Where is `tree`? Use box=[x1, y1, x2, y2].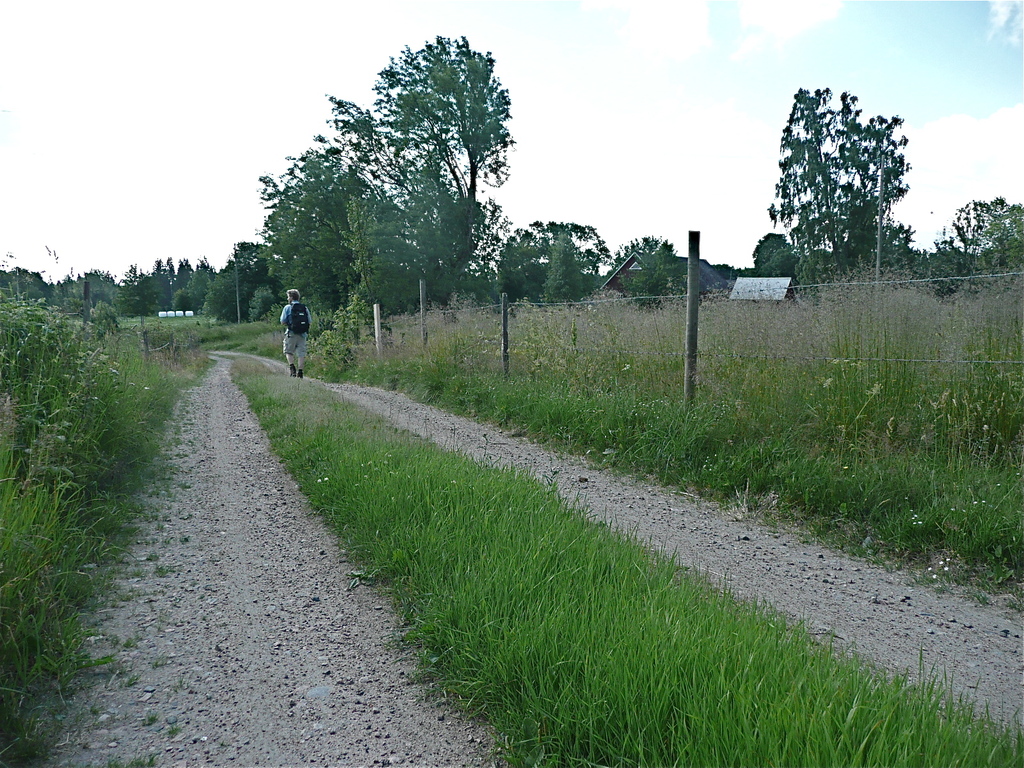
box=[599, 232, 696, 307].
